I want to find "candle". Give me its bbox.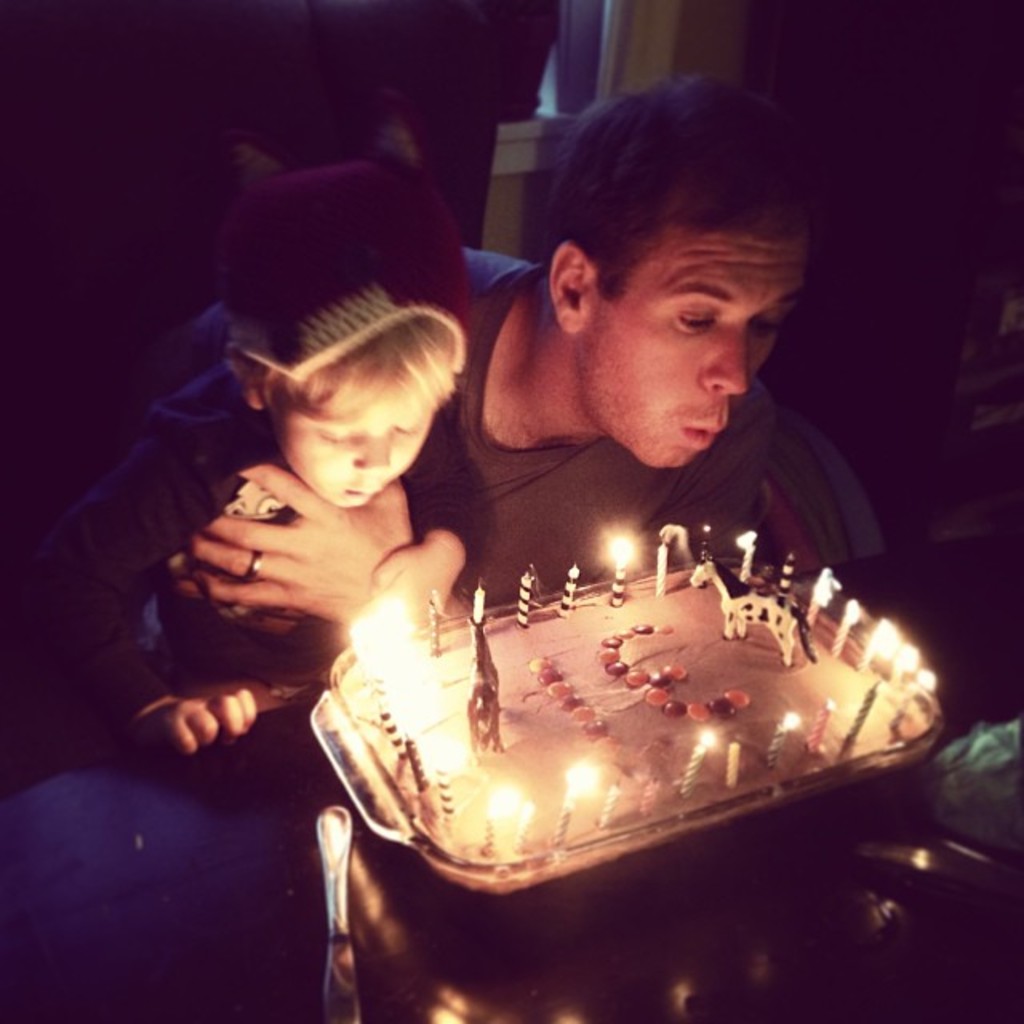
bbox=[400, 739, 432, 802].
